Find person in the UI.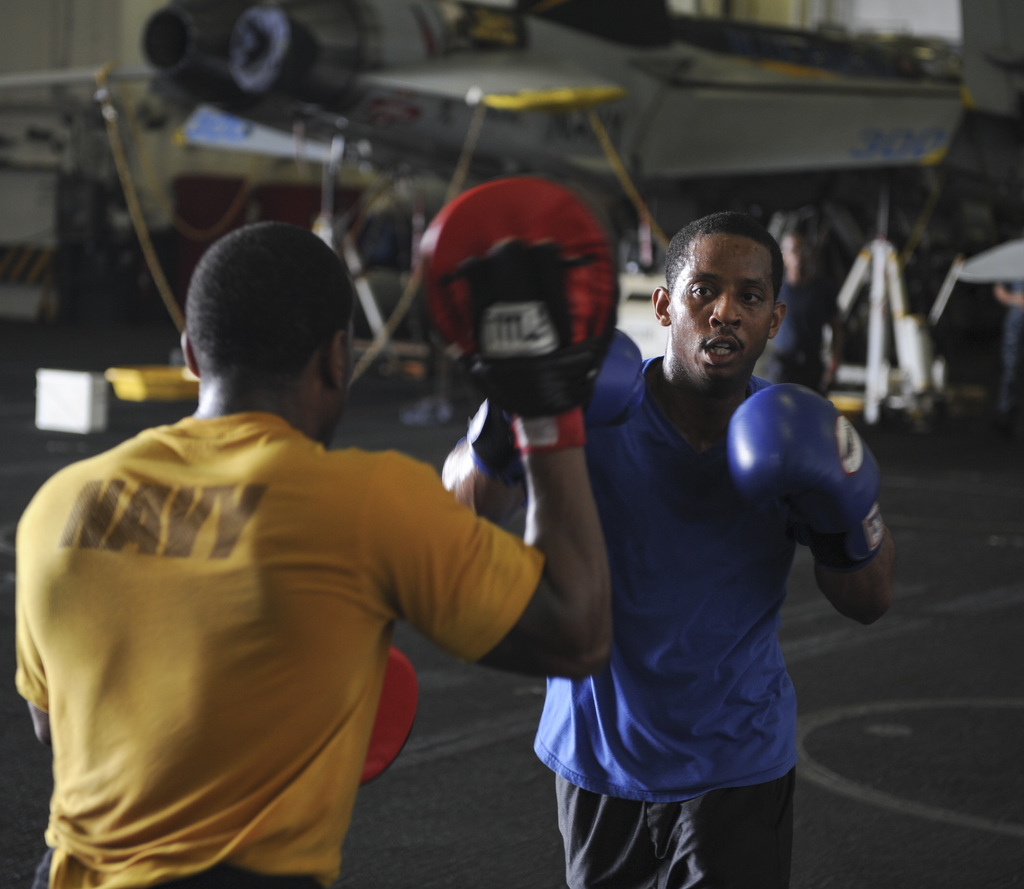
UI element at x1=33 y1=211 x2=579 y2=888.
